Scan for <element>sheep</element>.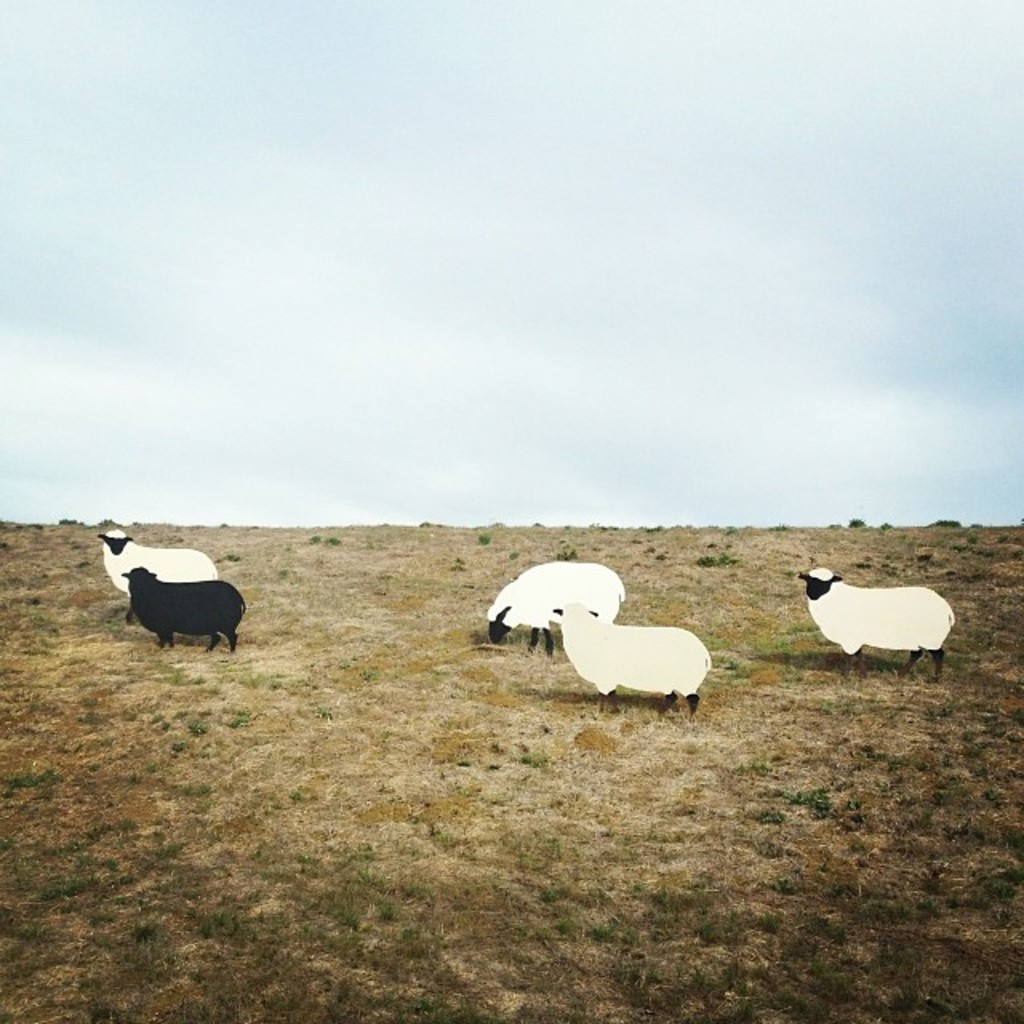
Scan result: x1=547 y1=600 x2=710 y2=712.
